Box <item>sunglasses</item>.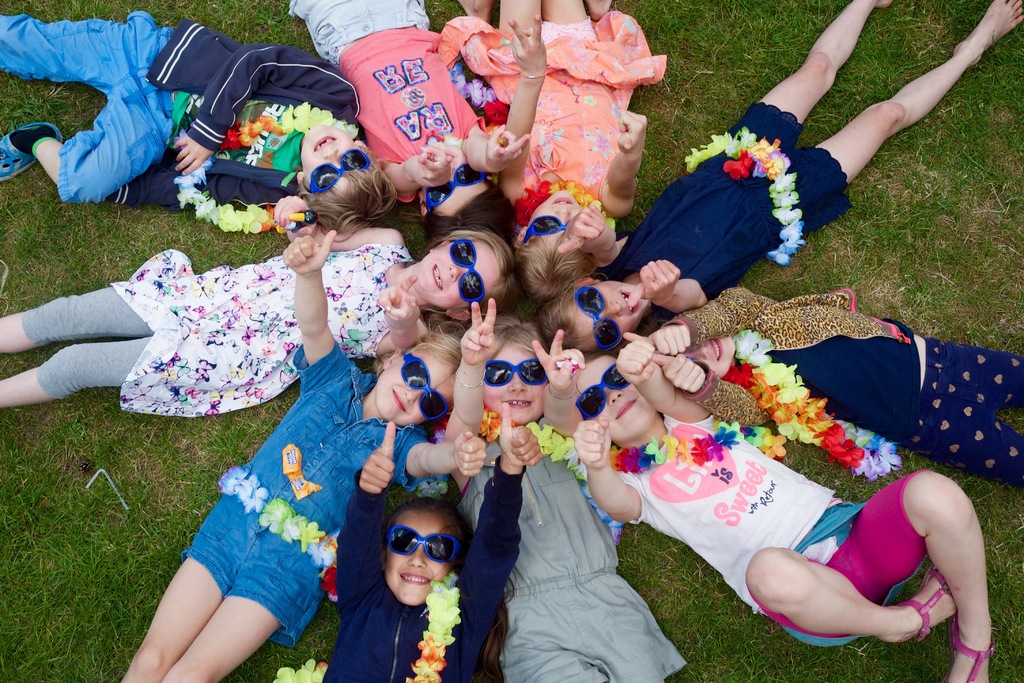
pyautogui.locateOnScreen(576, 286, 623, 357).
